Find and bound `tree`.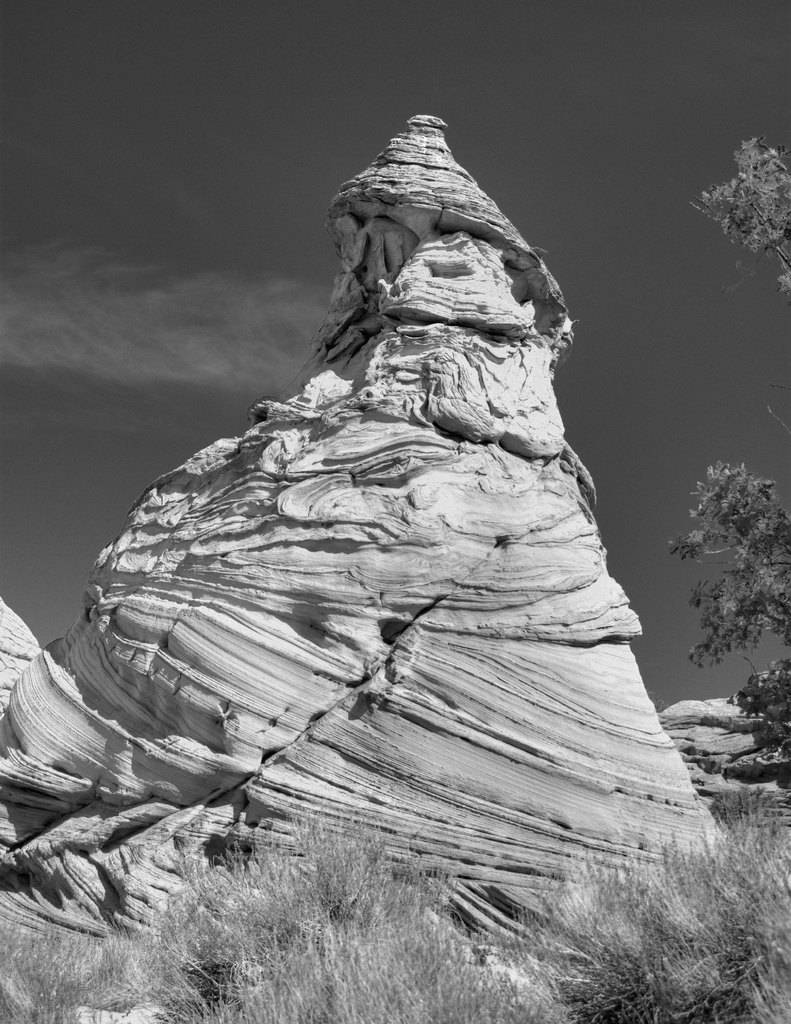
Bound: select_region(664, 458, 790, 761).
